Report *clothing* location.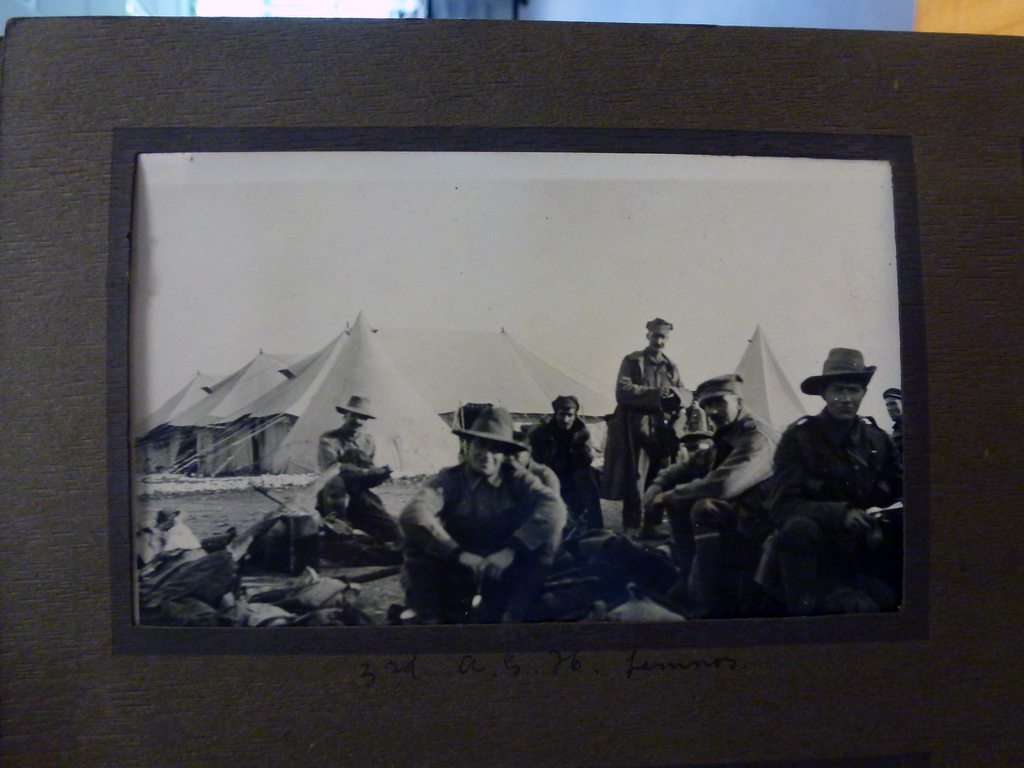
Report: pyautogui.locateOnScreen(407, 431, 571, 623).
